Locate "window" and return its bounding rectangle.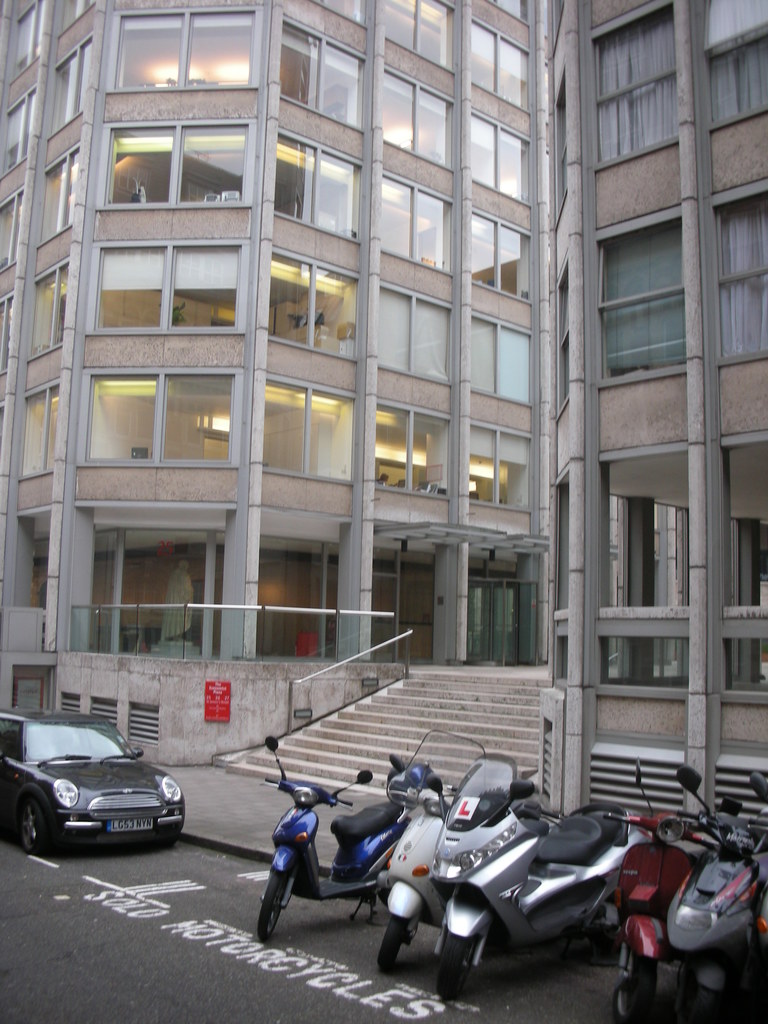
[571,0,696,188].
